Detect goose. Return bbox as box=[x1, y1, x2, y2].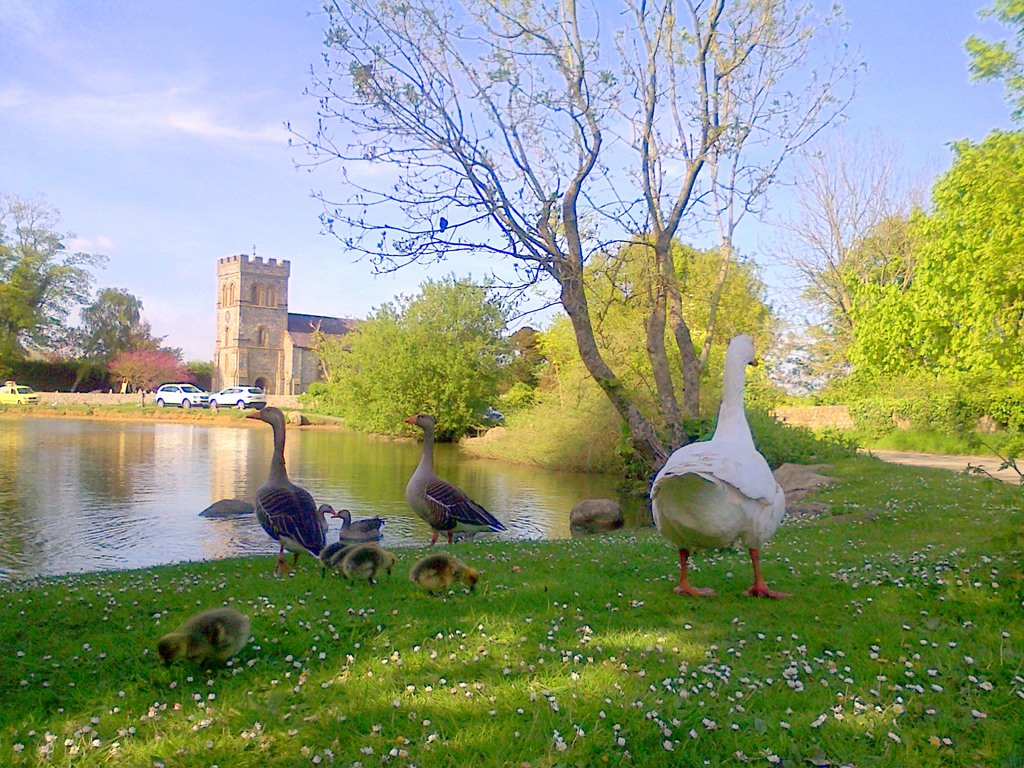
box=[334, 506, 391, 544].
